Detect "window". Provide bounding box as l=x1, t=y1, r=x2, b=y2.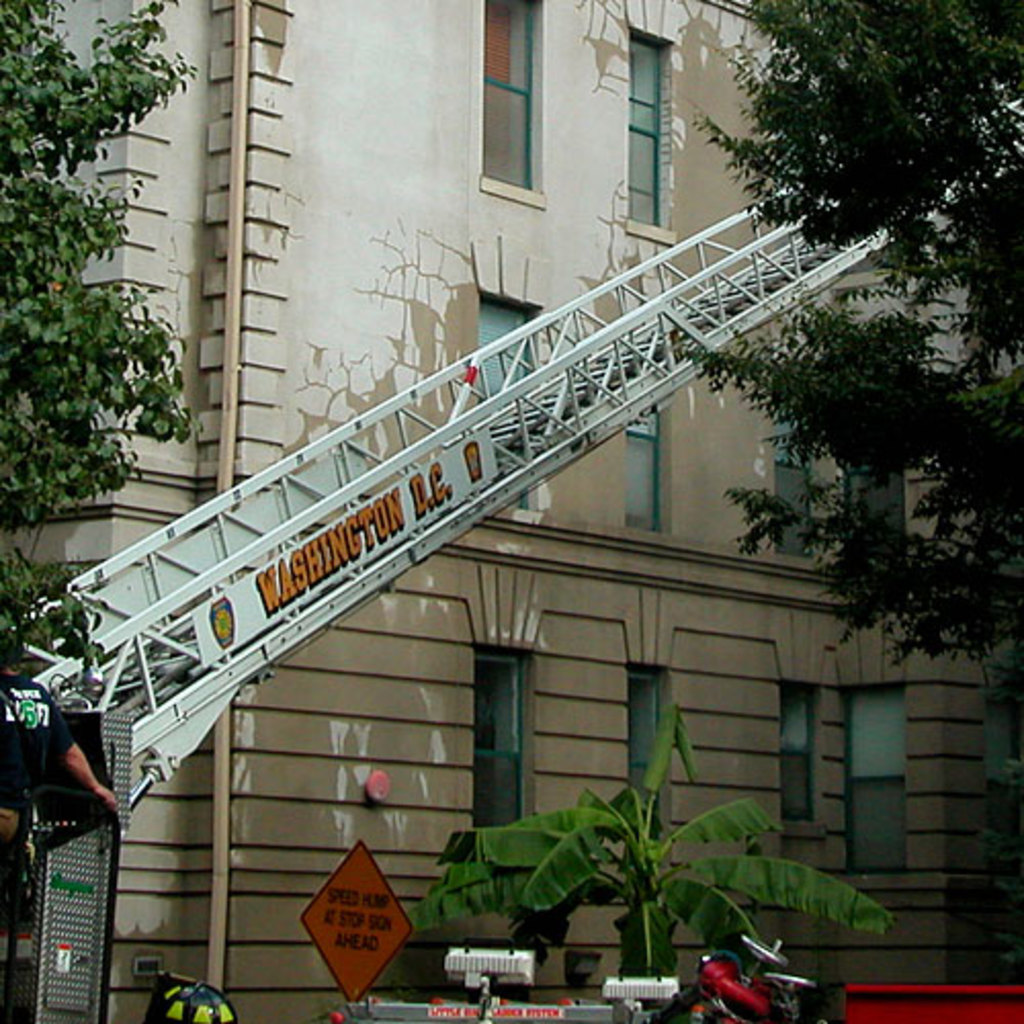
l=487, t=4, r=539, b=197.
